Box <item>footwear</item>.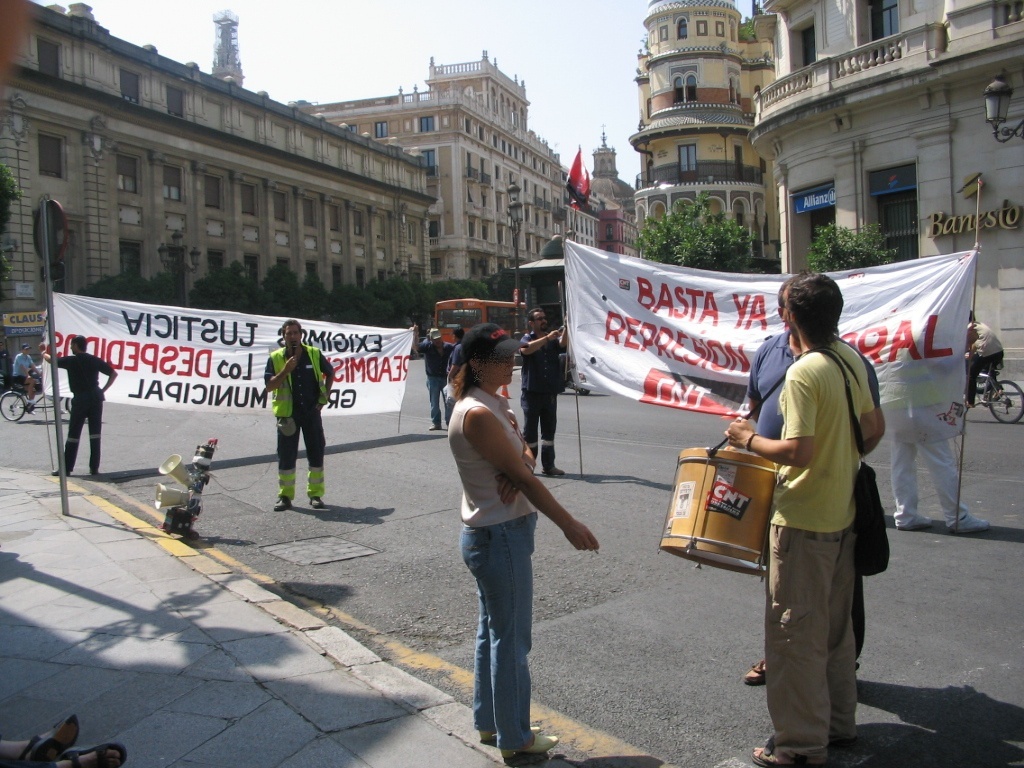
l=311, t=493, r=328, b=507.
